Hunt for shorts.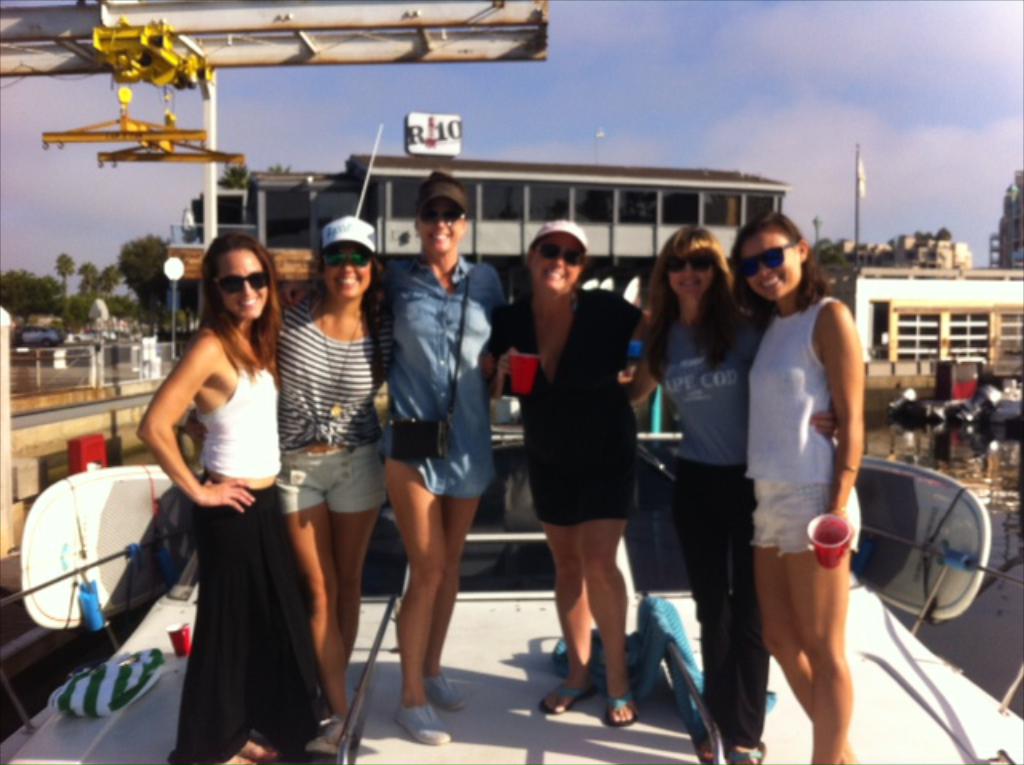
Hunted down at 525 455 642 525.
